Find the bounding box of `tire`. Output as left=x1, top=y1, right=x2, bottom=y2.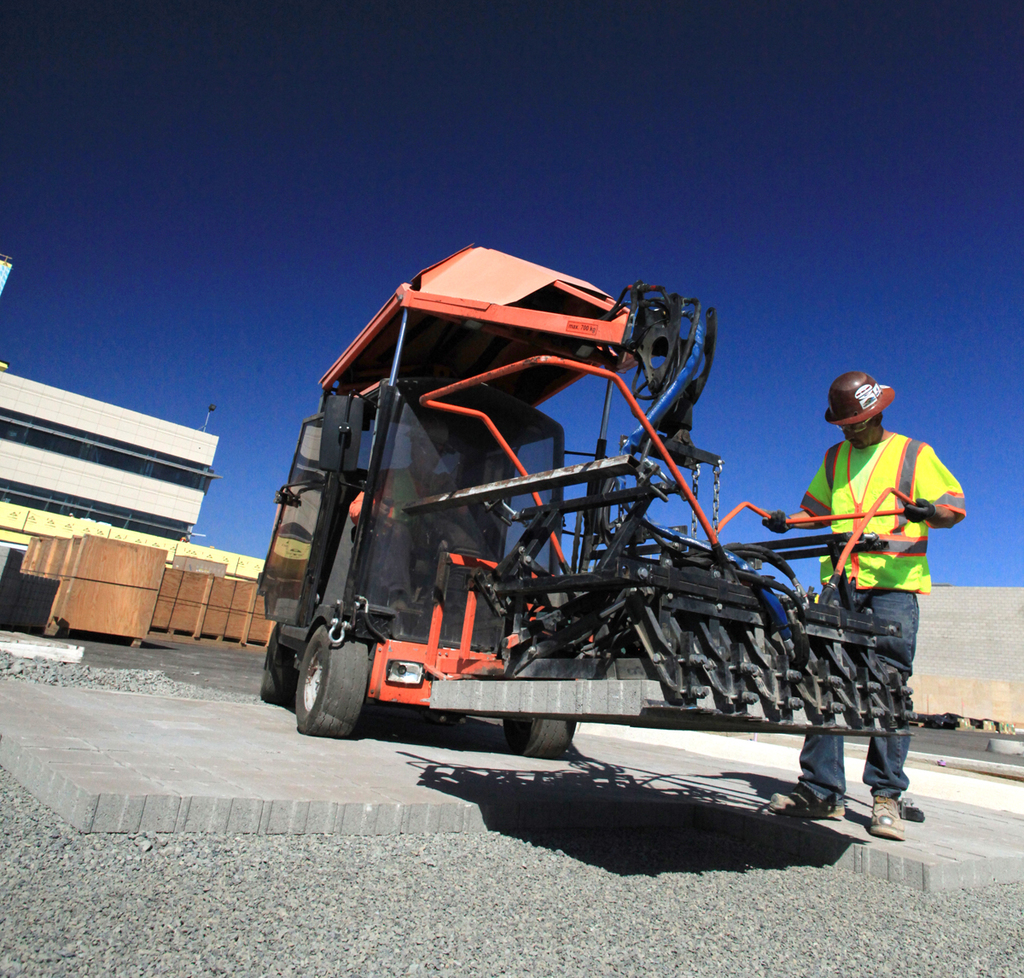
left=293, top=604, right=378, bottom=749.
